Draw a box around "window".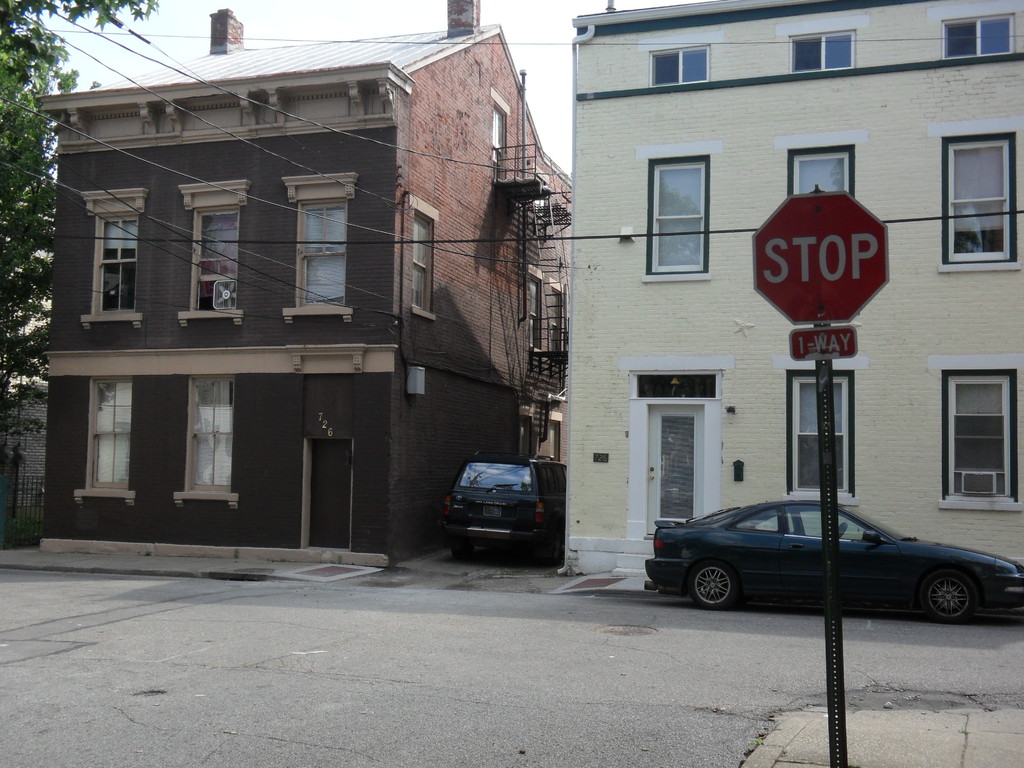
(83,188,147,332).
